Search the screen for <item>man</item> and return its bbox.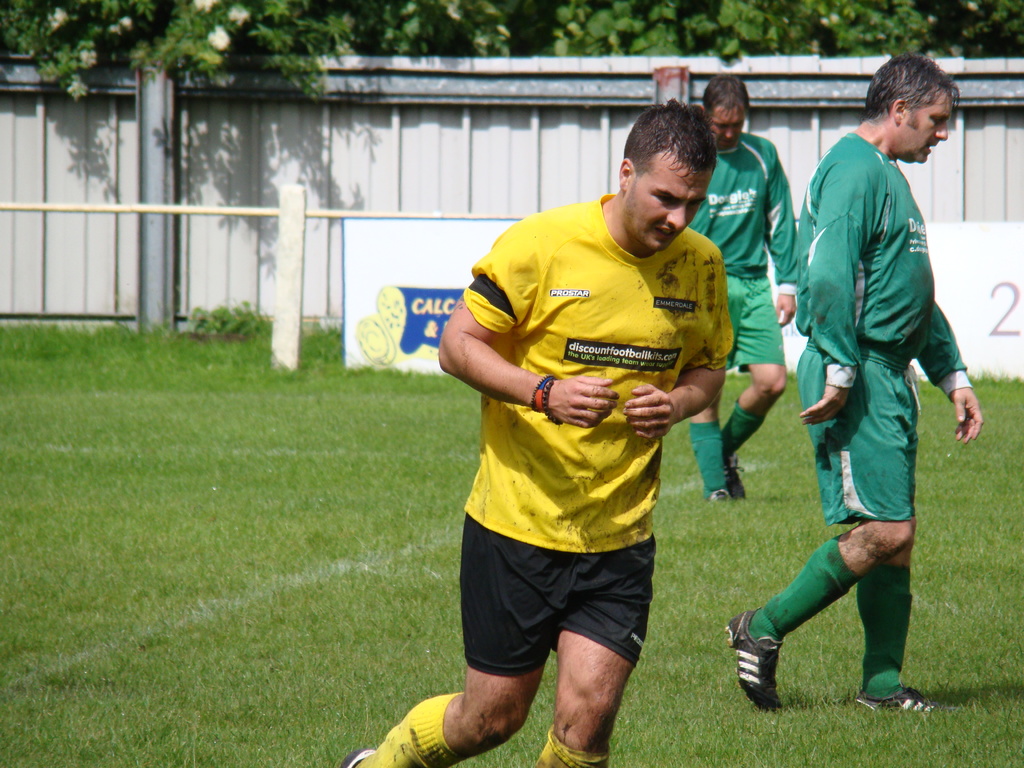
Found: <region>335, 99, 734, 767</region>.
